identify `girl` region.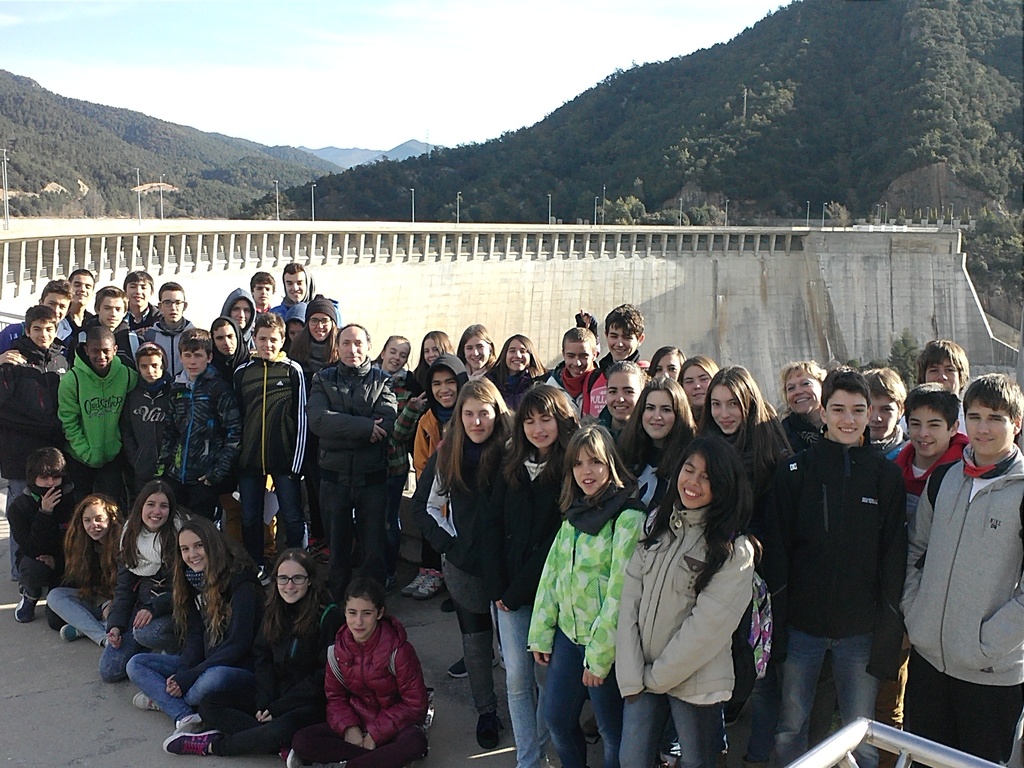
Region: <box>481,333,564,412</box>.
